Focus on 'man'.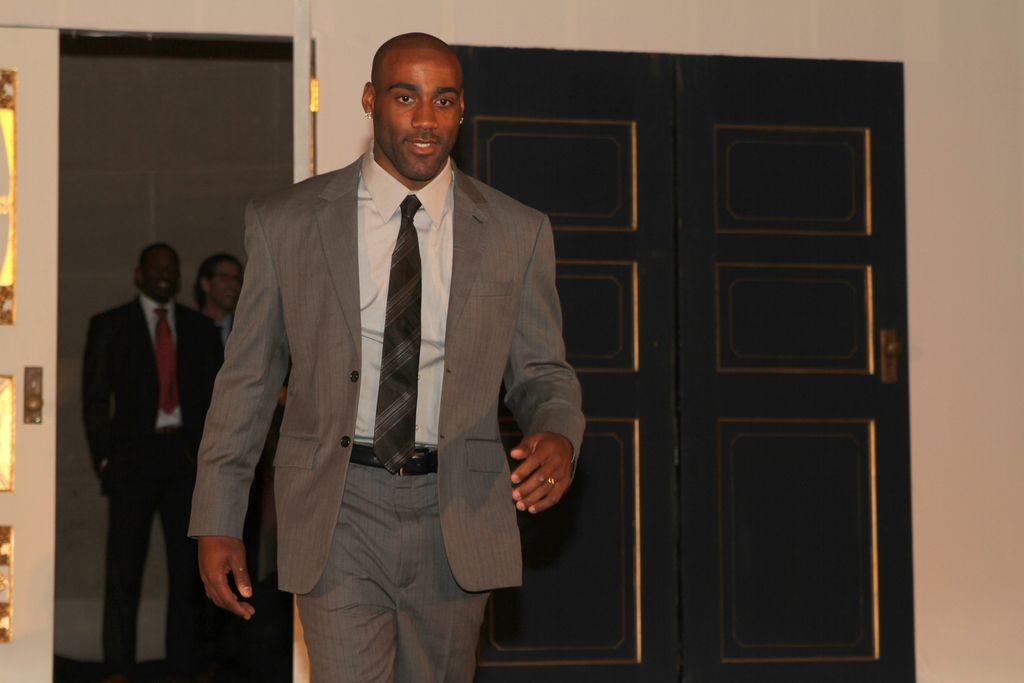
Focused at <box>191,252,294,682</box>.
